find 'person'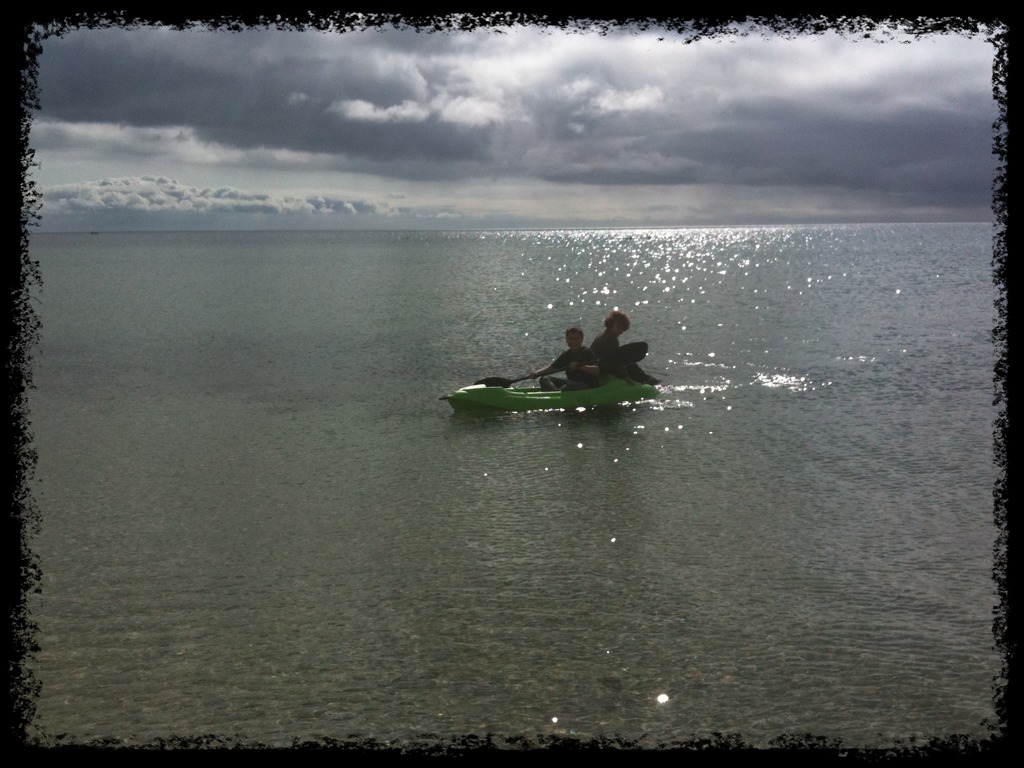
589:312:665:390
